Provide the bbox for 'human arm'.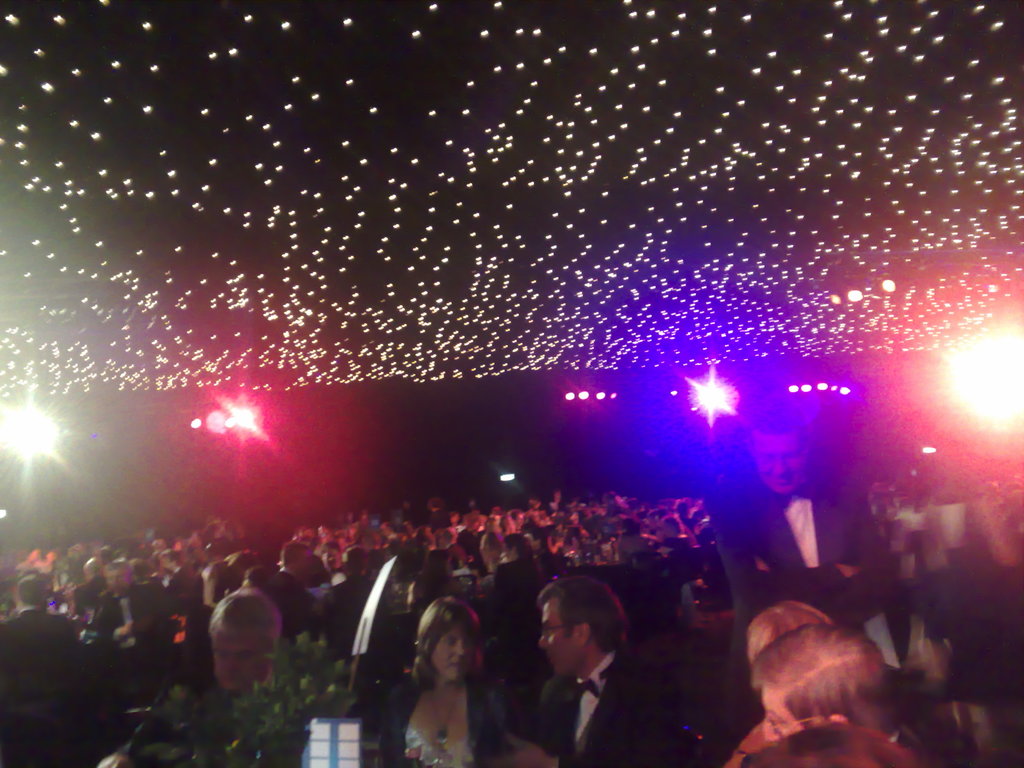
<region>707, 488, 863, 610</region>.
